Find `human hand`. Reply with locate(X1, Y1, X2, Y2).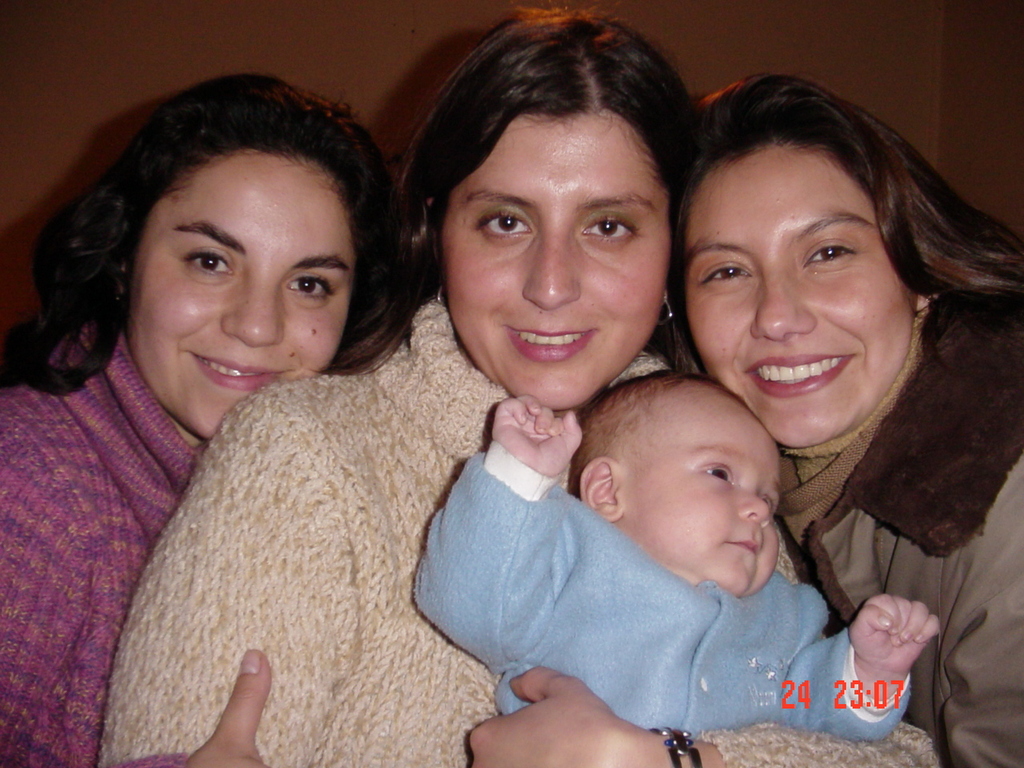
locate(182, 646, 274, 767).
